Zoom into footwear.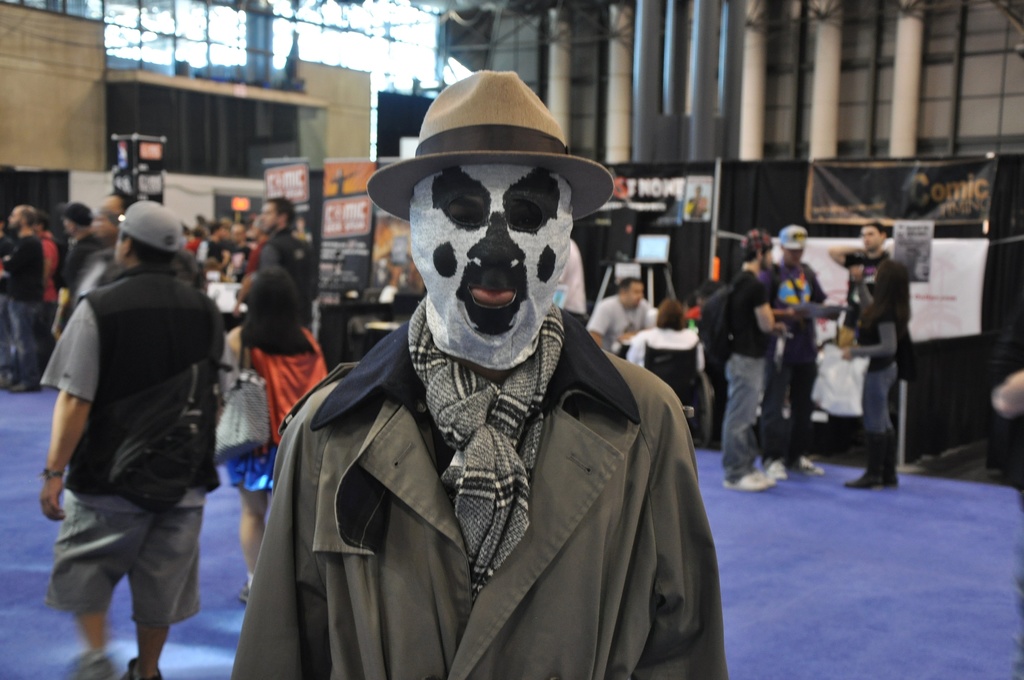
Zoom target: <box>239,572,252,603</box>.
